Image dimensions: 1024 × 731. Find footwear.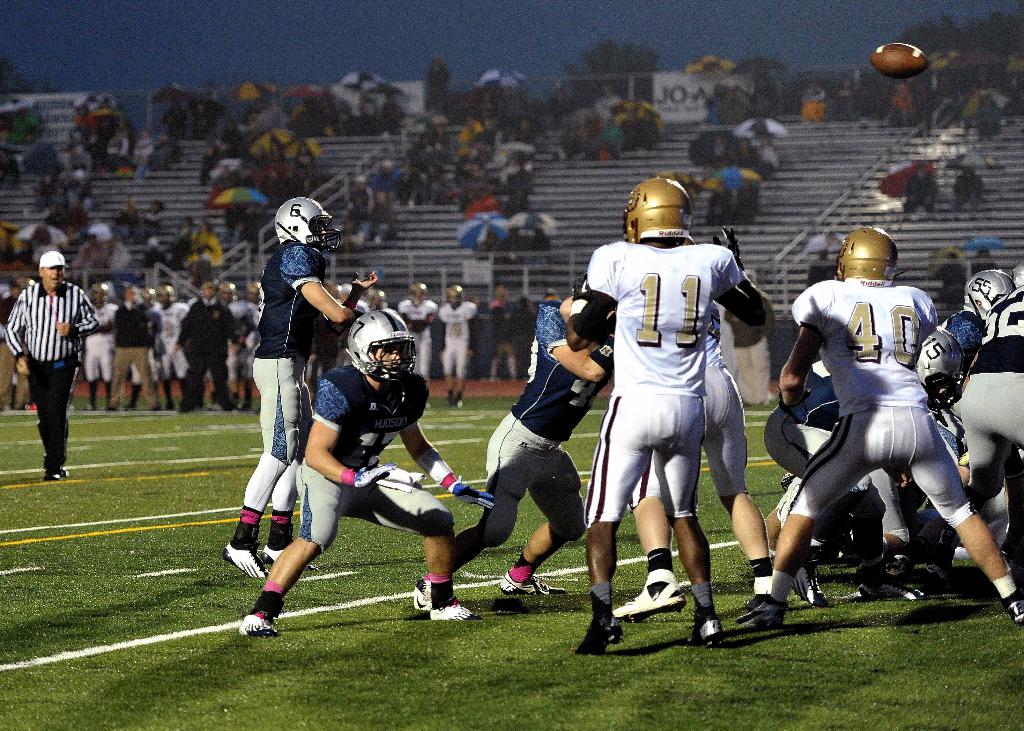
bbox=(223, 538, 272, 579).
